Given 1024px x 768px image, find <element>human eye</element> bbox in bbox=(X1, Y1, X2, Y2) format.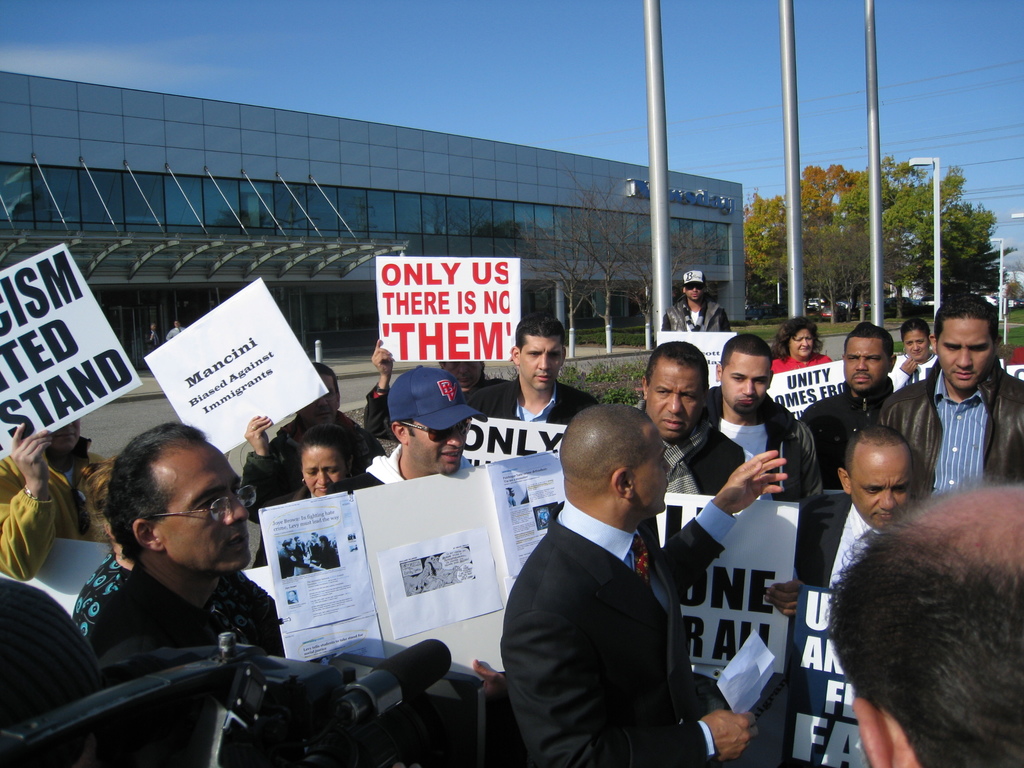
bbox=(944, 347, 961, 352).
